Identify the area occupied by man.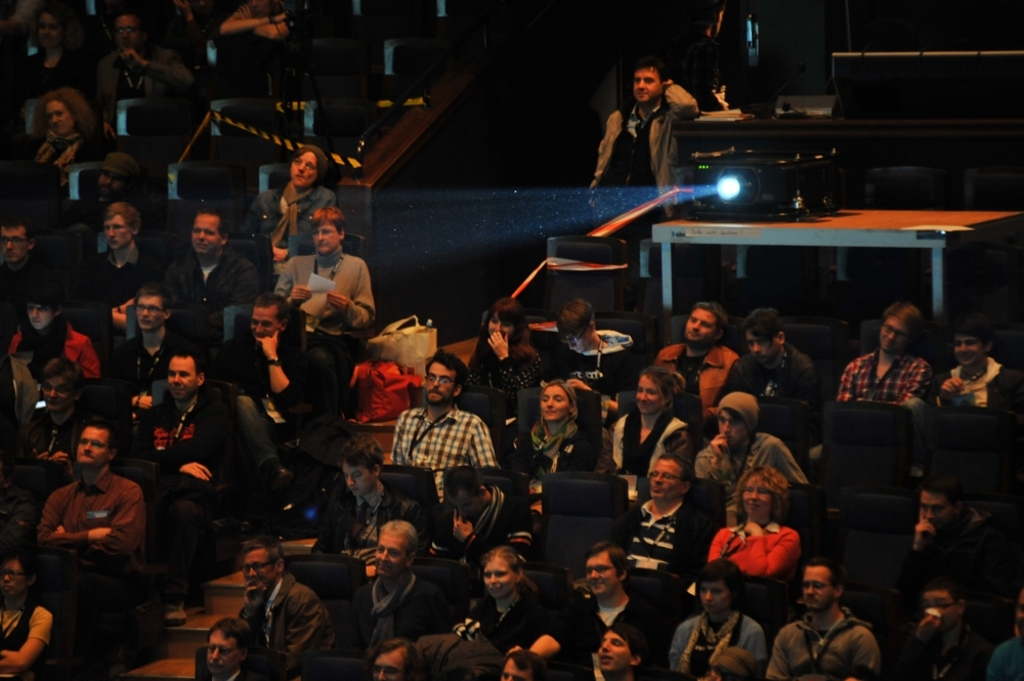
Area: <box>216,548,340,680</box>.
